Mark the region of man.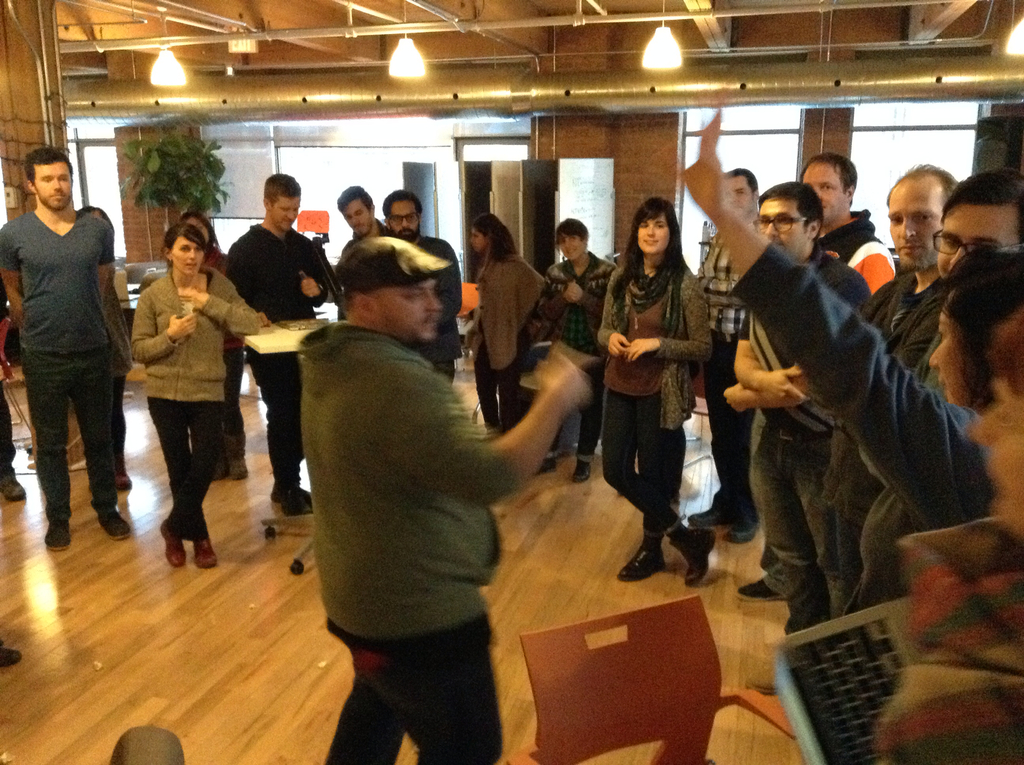
Region: (left=225, top=175, right=329, bottom=514).
